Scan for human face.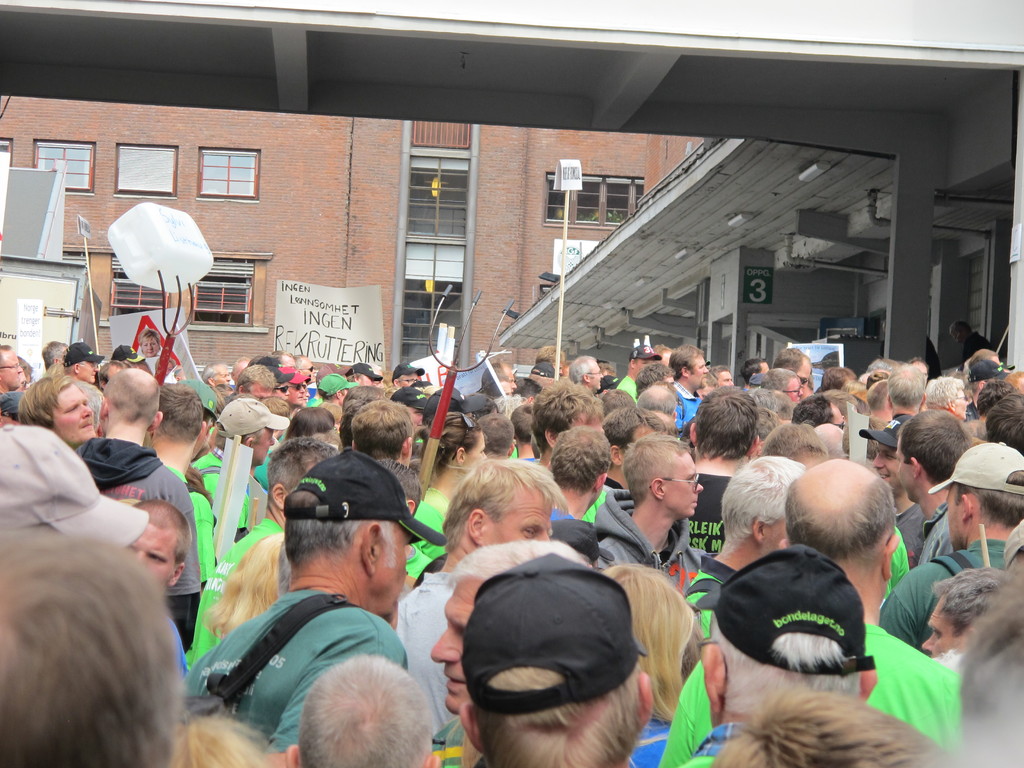
Scan result: 872:443:900:493.
